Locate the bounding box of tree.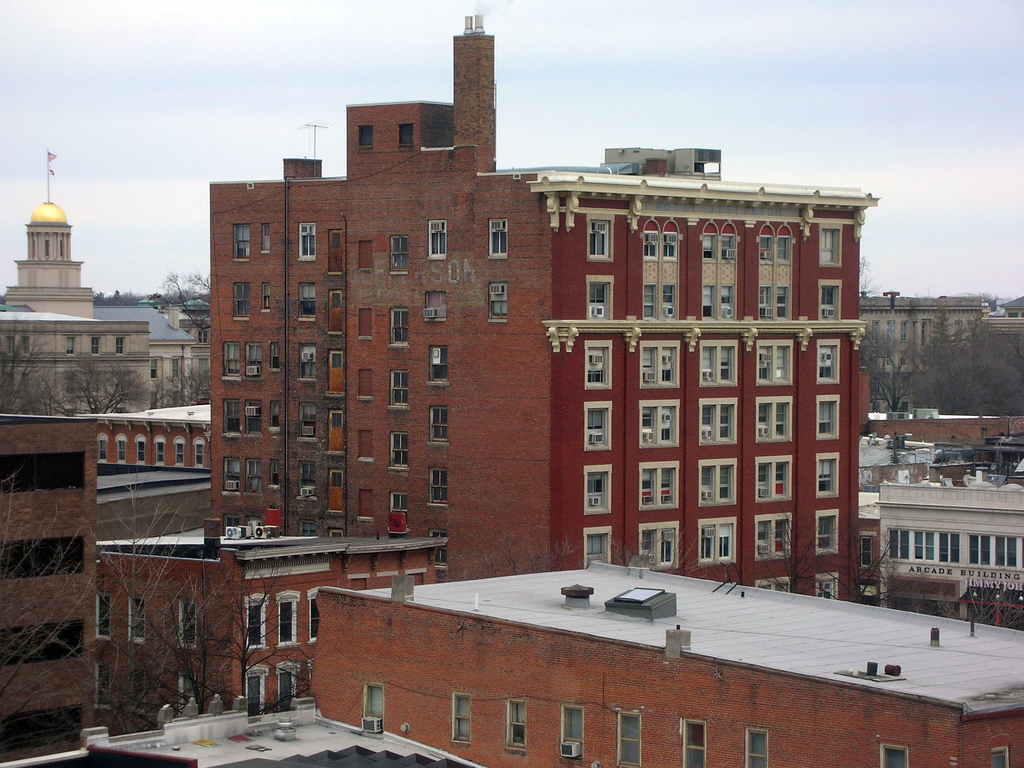
Bounding box: {"left": 817, "top": 531, "right": 913, "bottom": 607}.
